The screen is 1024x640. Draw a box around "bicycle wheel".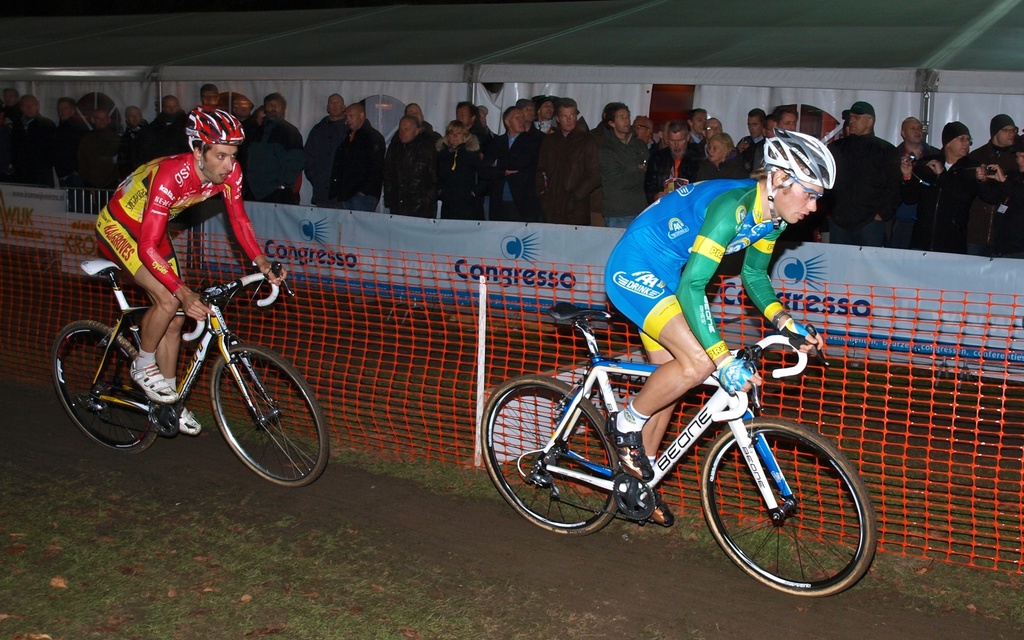
{"left": 694, "top": 422, "right": 859, "bottom": 605}.
